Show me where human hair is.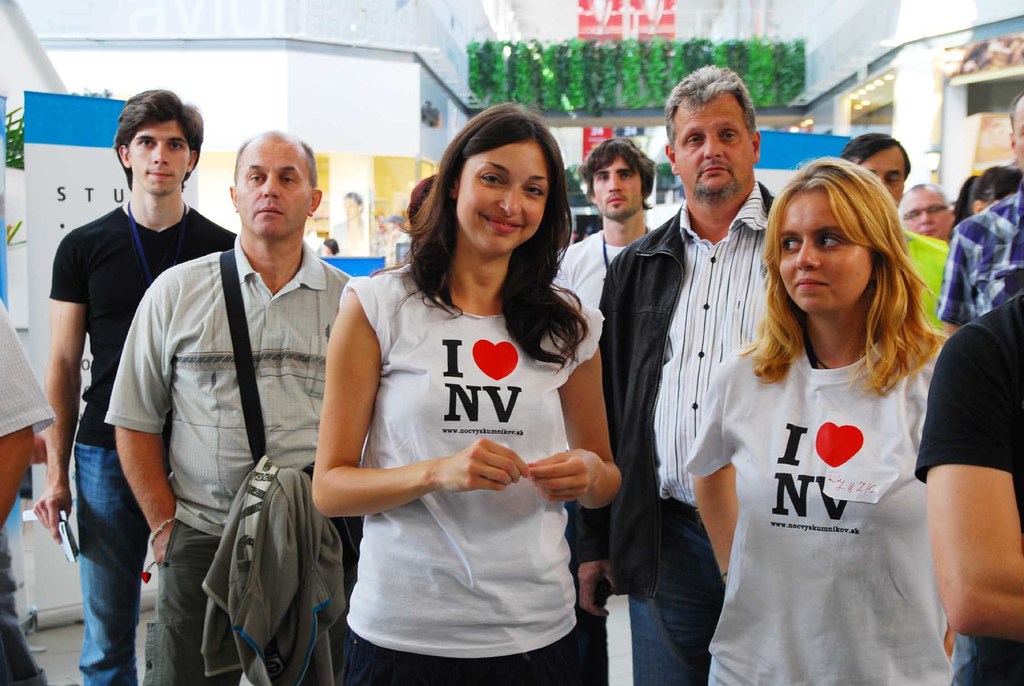
human hair is at rect(661, 59, 754, 143).
